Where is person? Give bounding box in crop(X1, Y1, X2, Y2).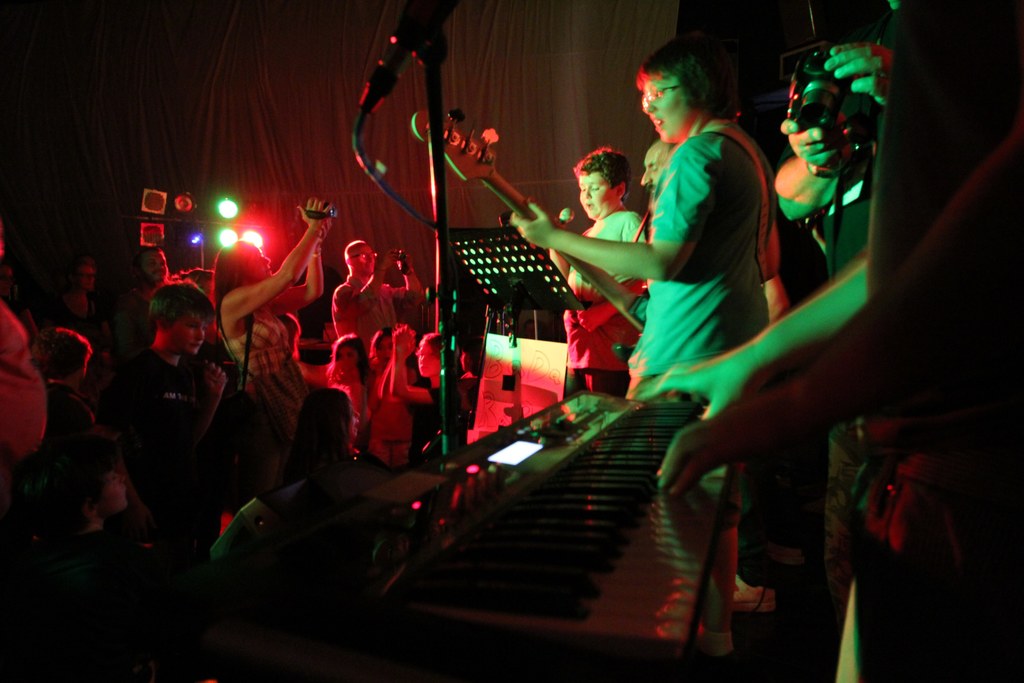
crop(641, 0, 1023, 682).
